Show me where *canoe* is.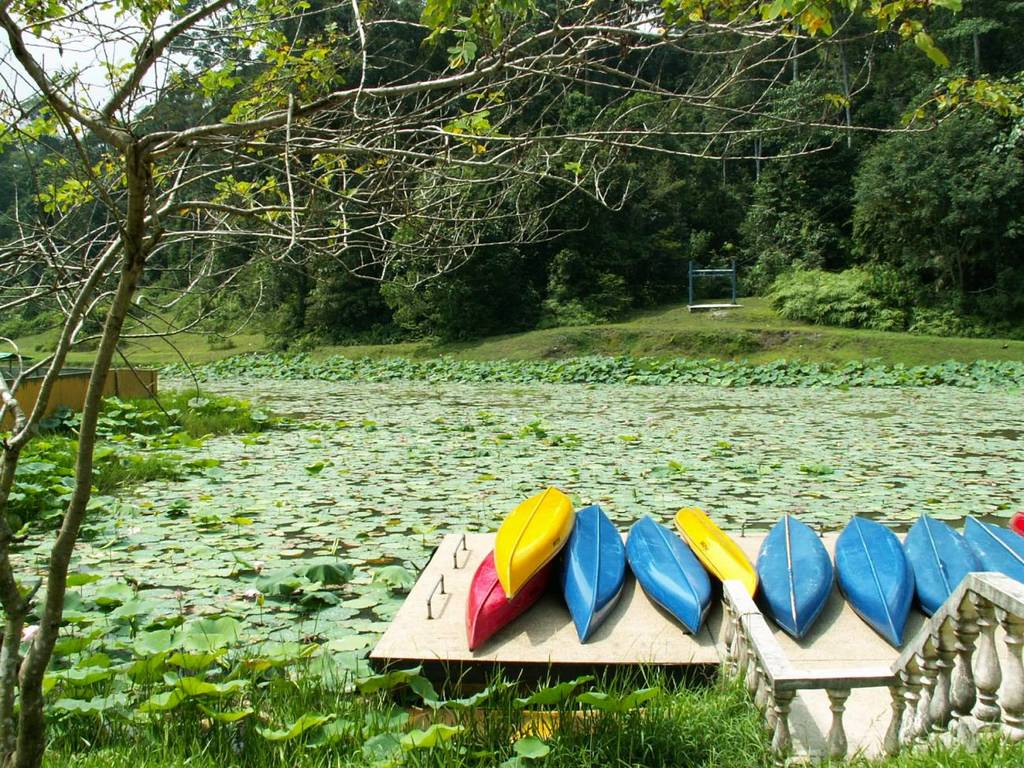
*canoe* is at region(833, 506, 914, 647).
